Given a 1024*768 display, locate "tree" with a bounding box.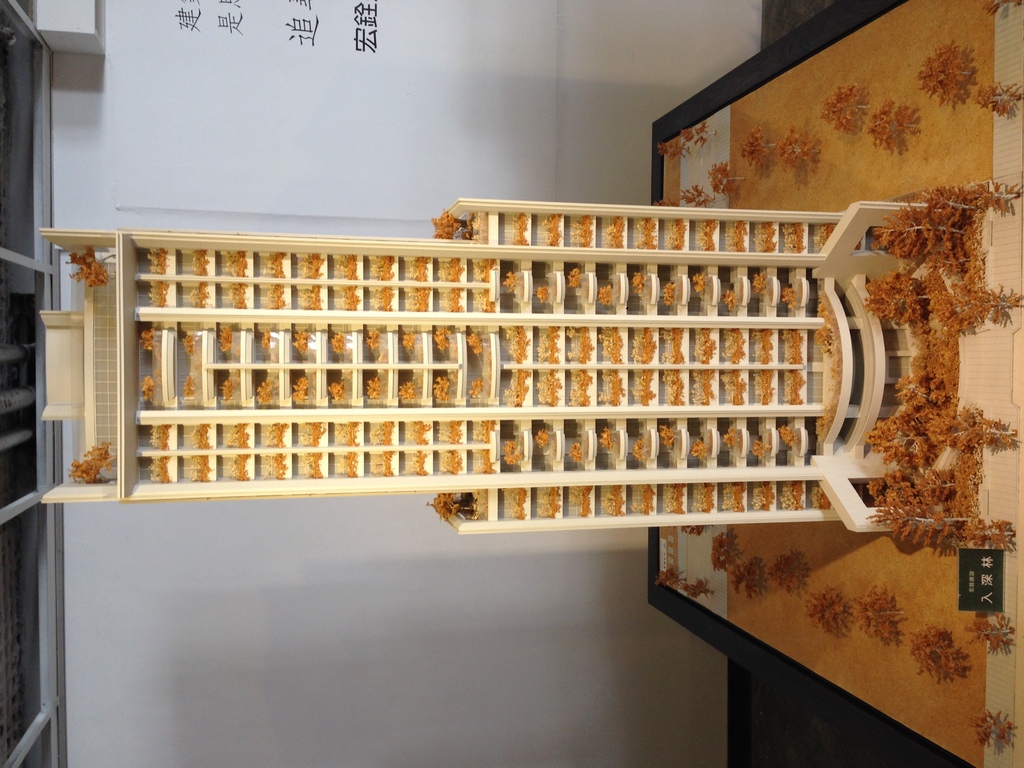
Located: bbox=(961, 612, 1012, 655).
